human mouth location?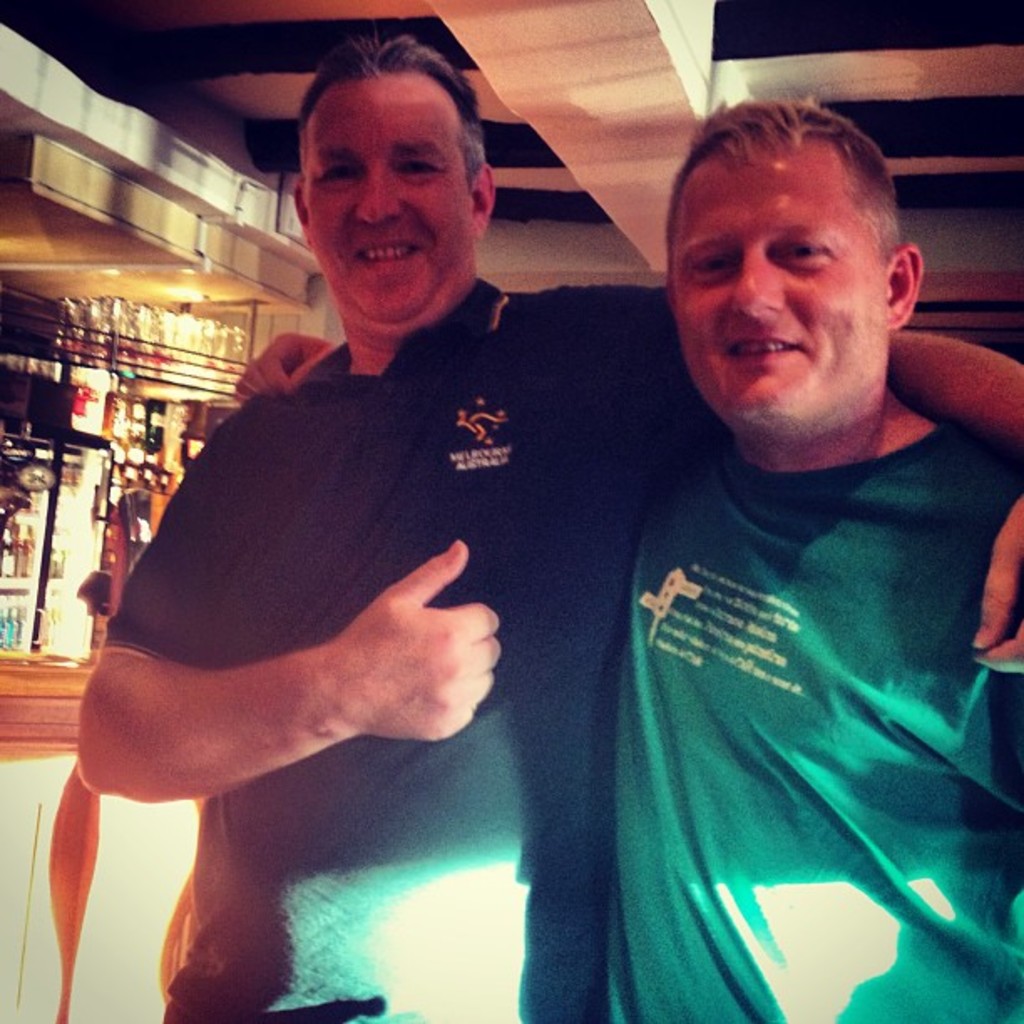
x1=716 y1=323 x2=810 y2=376
